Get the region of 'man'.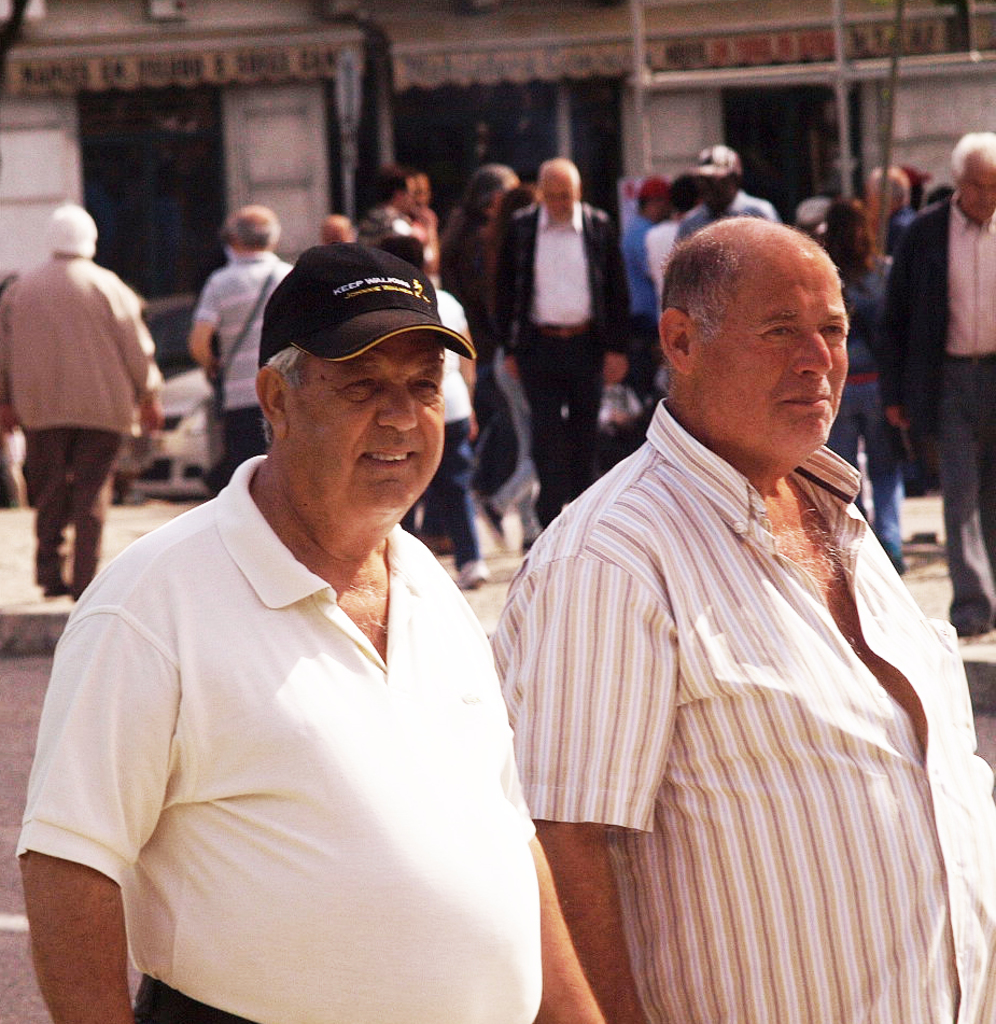
(489, 211, 993, 1023).
